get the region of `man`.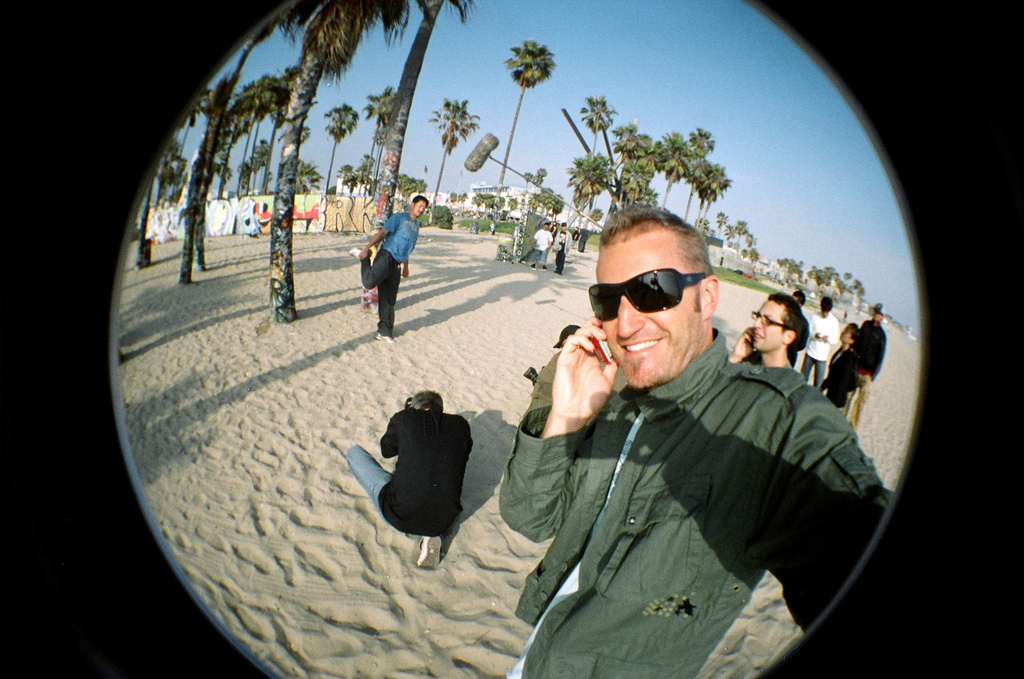
<region>577, 222, 593, 258</region>.
